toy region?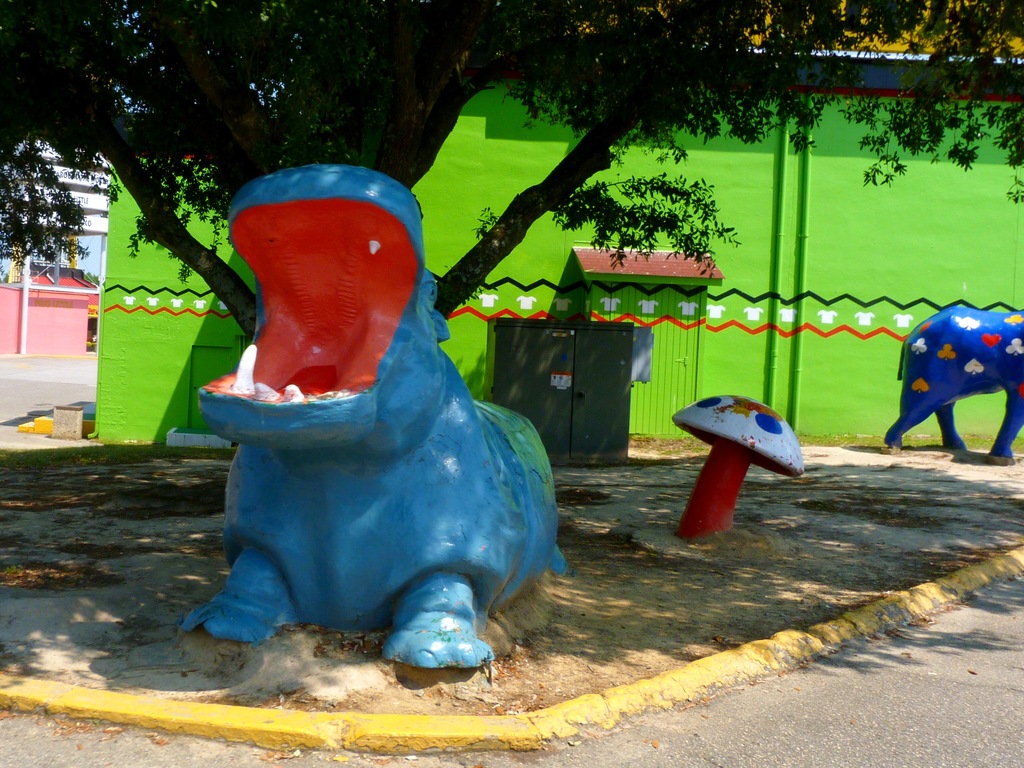
Rect(882, 309, 1023, 459)
